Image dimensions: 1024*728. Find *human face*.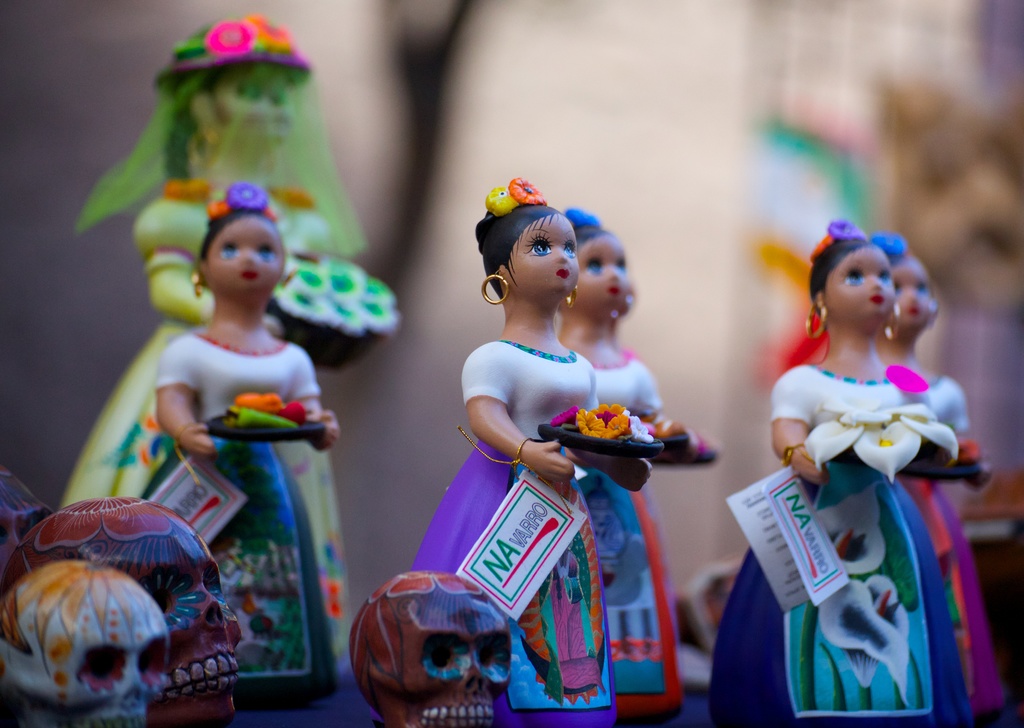
[x1=204, y1=217, x2=285, y2=298].
